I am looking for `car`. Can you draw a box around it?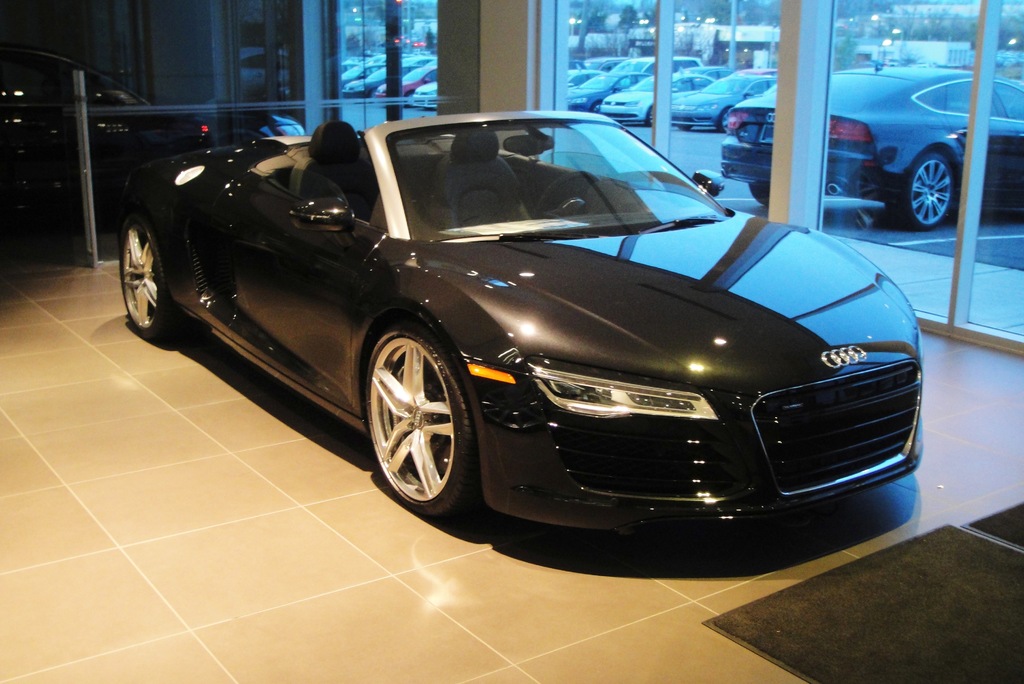
Sure, the bounding box is select_region(120, 108, 924, 536).
